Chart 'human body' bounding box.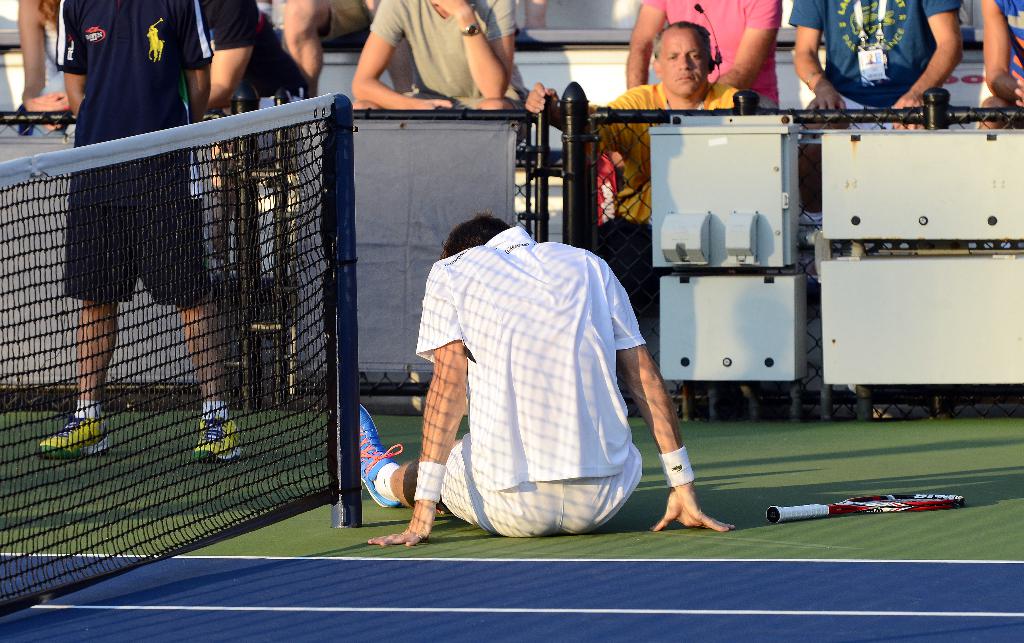
Charted: x1=527, y1=21, x2=753, y2=299.
